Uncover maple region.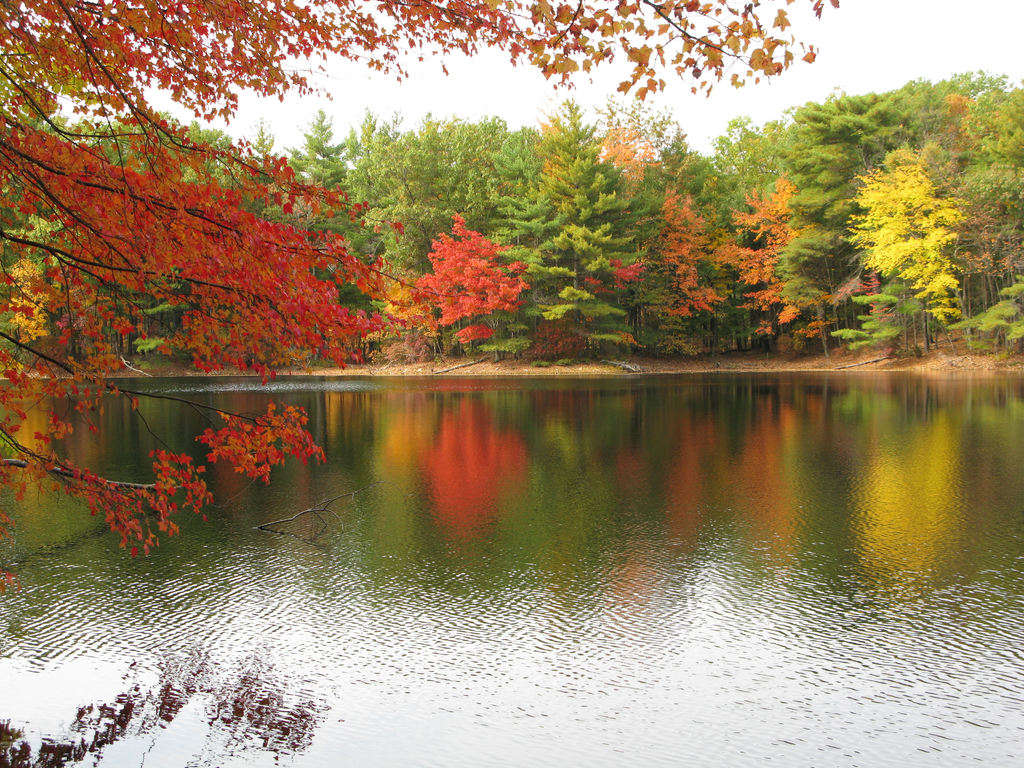
Uncovered: [244,109,291,171].
